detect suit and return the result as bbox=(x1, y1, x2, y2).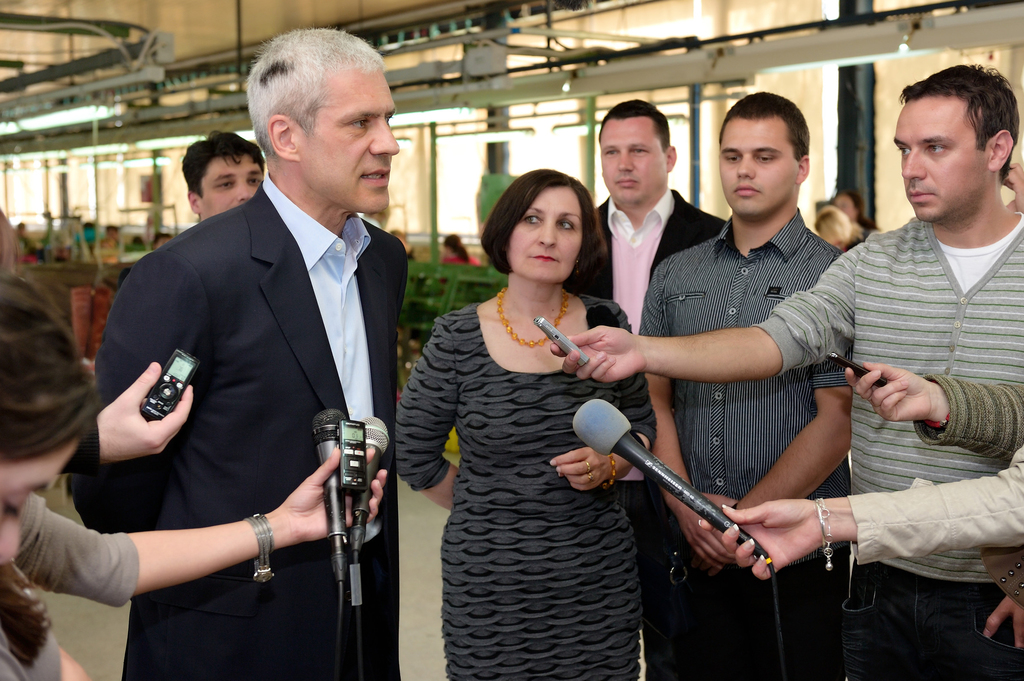
bbox=(564, 186, 735, 300).
